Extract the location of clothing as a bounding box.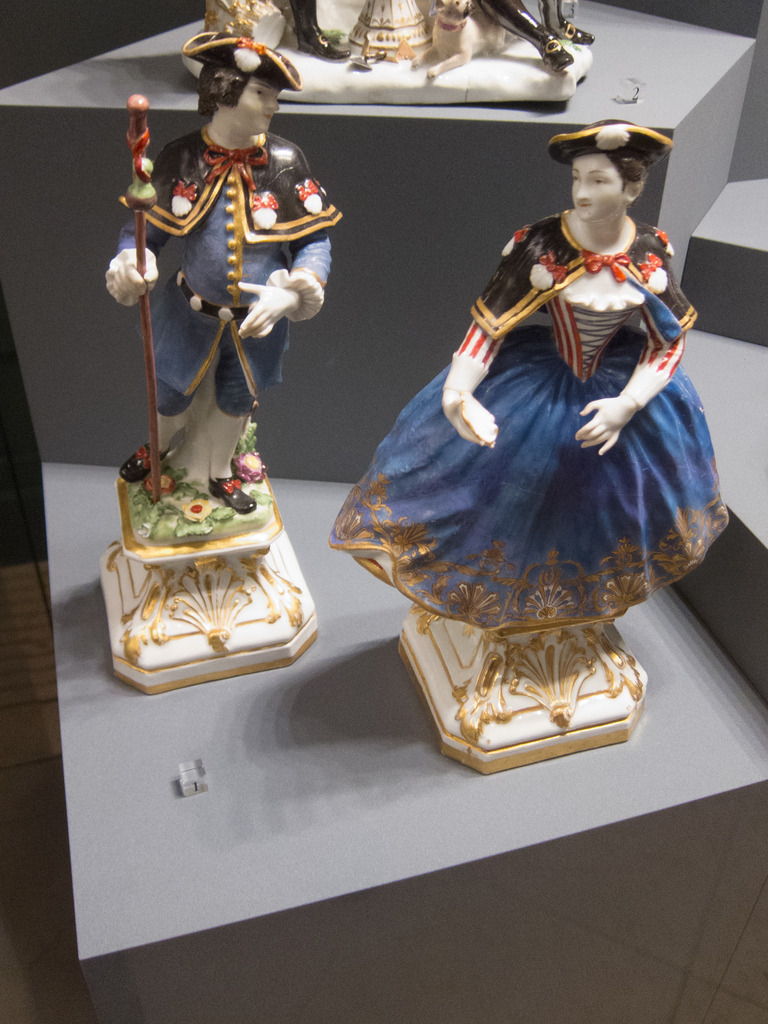
box(115, 136, 335, 468).
